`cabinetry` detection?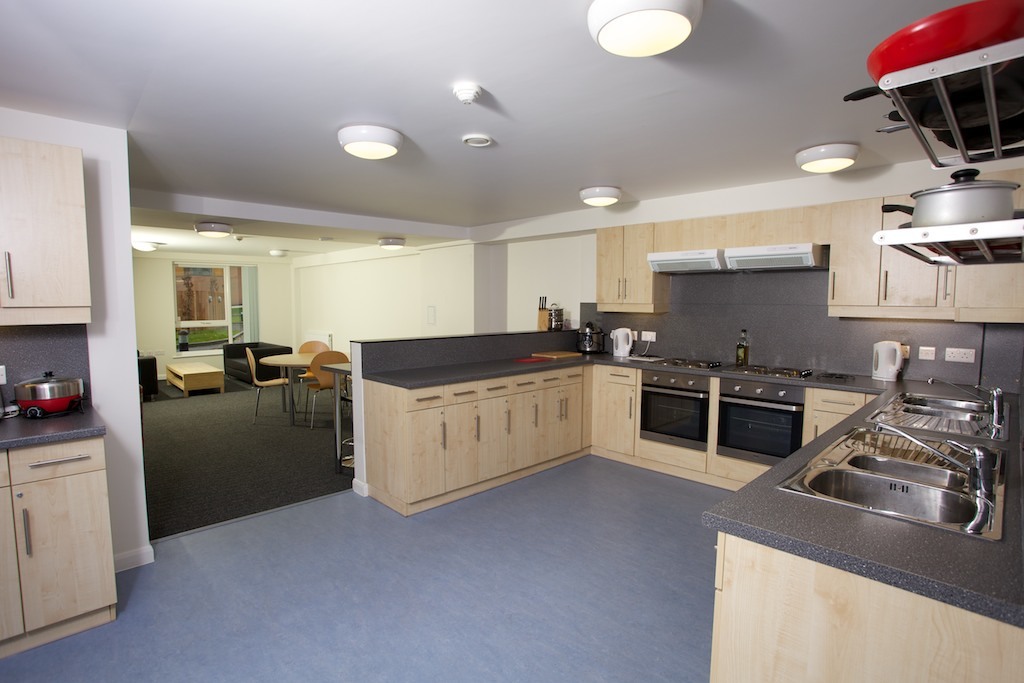
x1=352, y1=338, x2=594, y2=525
